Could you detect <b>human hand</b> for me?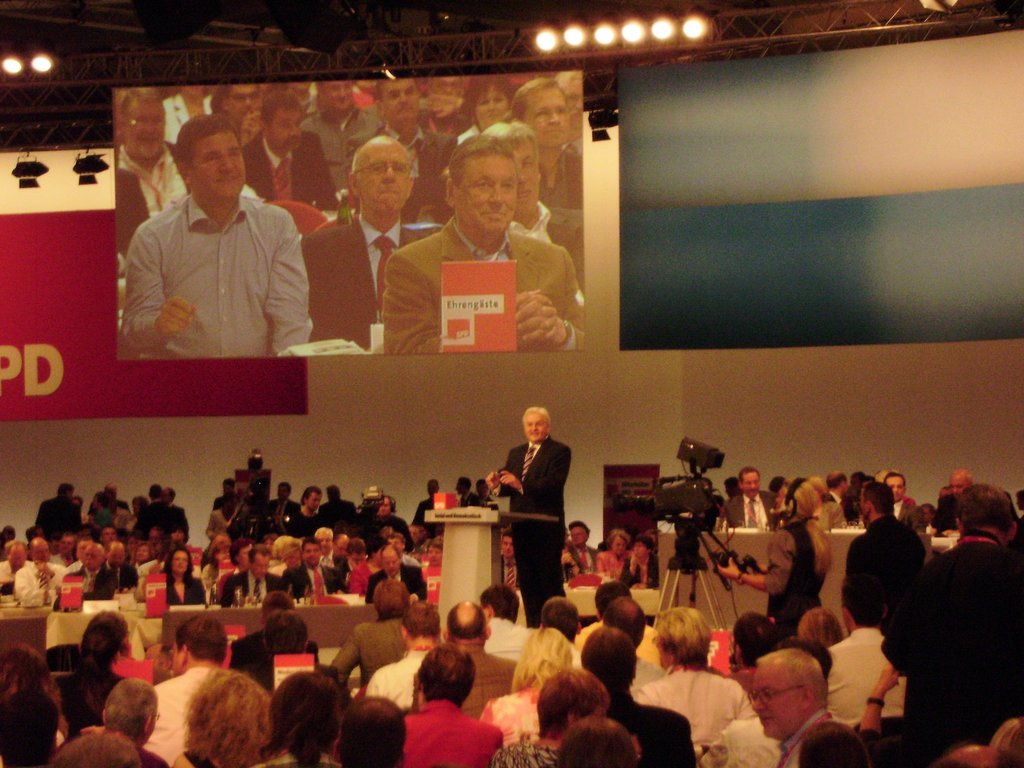
Detection result: bbox=(406, 590, 419, 607).
